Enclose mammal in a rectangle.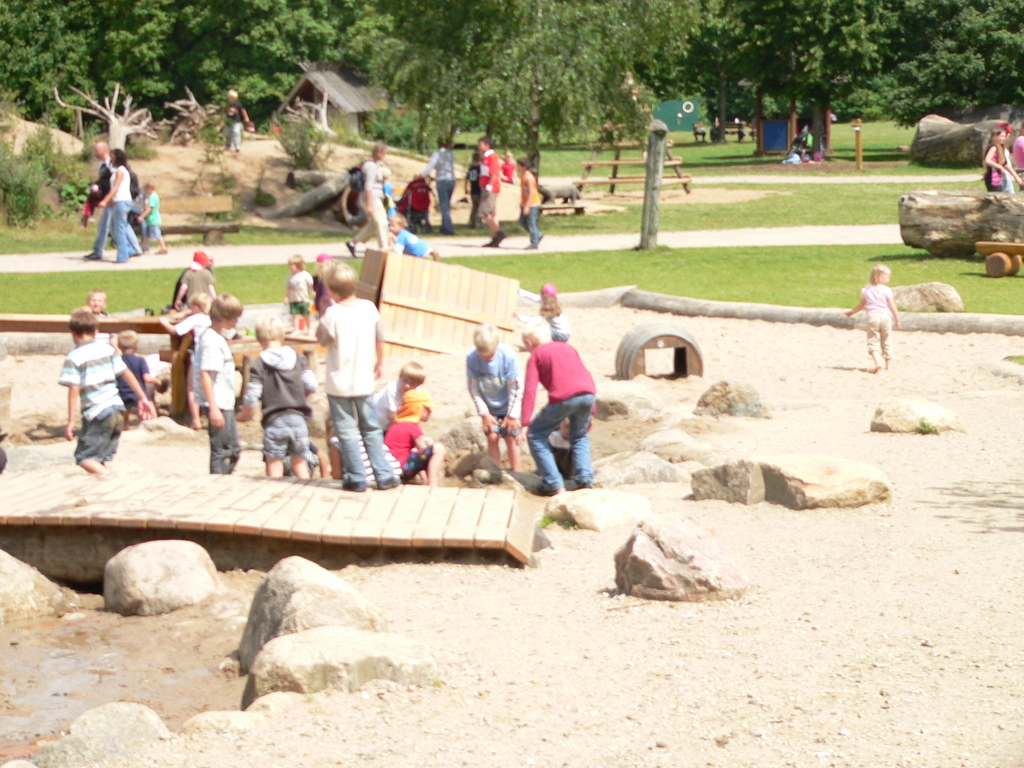
pyautogui.locateOnScreen(982, 126, 1019, 189).
